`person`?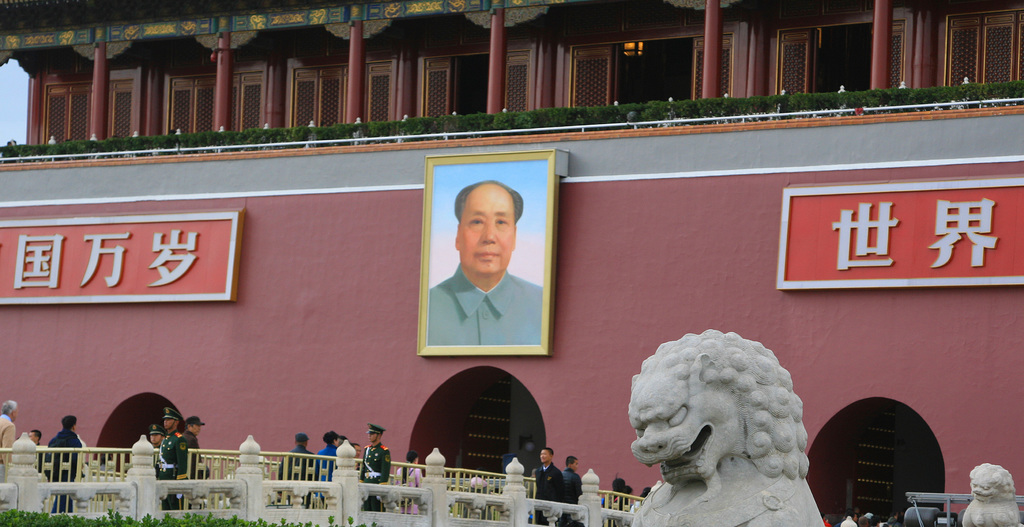
box(624, 485, 636, 517)
